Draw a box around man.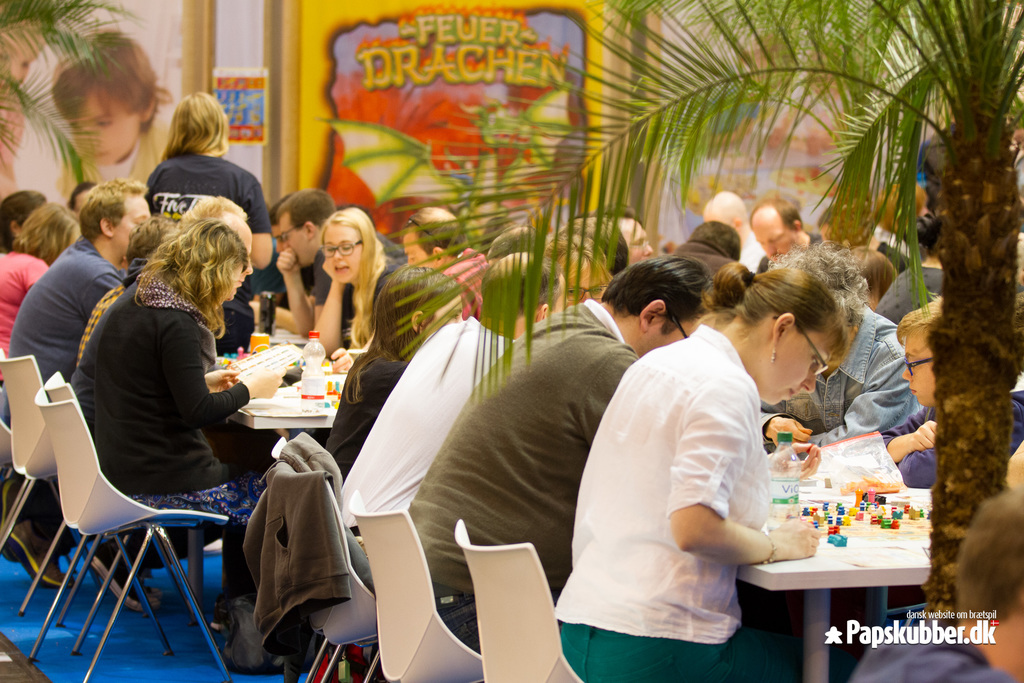
<bbox>845, 486, 1023, 682</bbox>.
